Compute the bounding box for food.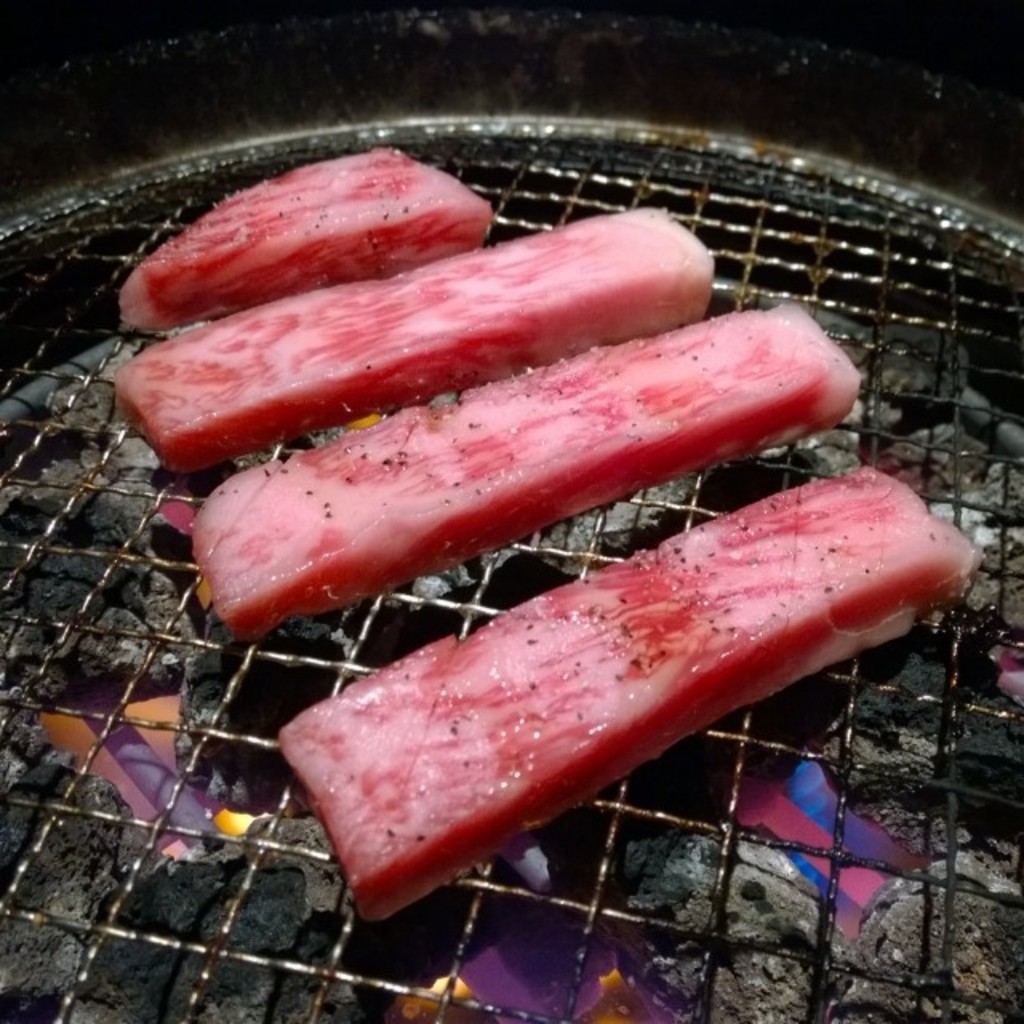
<box>112,198,712,482</box>.
